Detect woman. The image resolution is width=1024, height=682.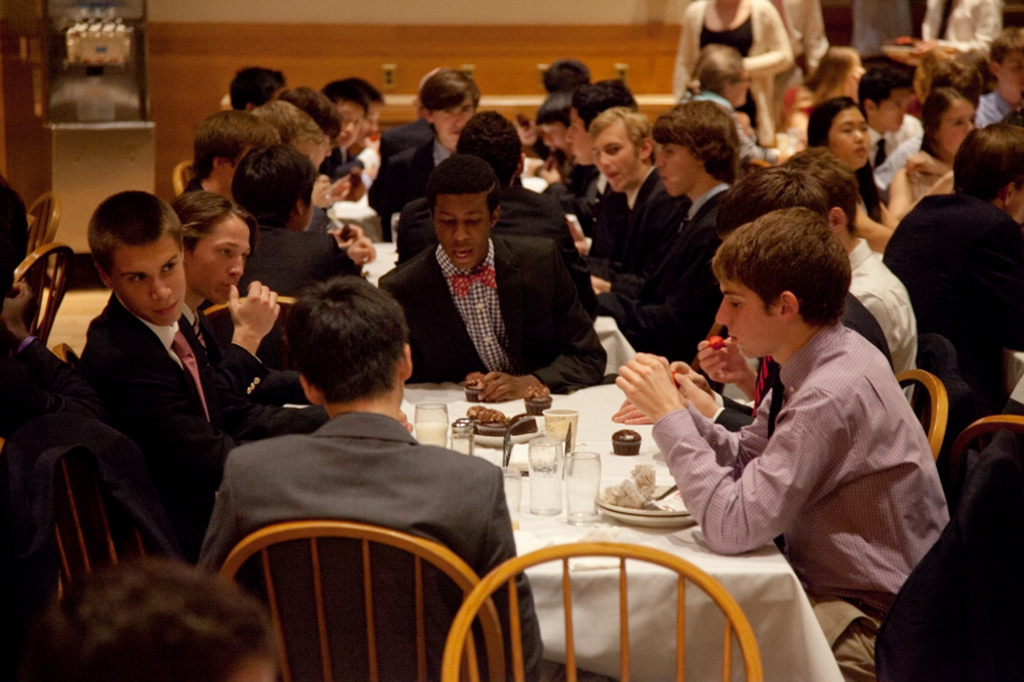
locate(809, 99, 892, 254).
